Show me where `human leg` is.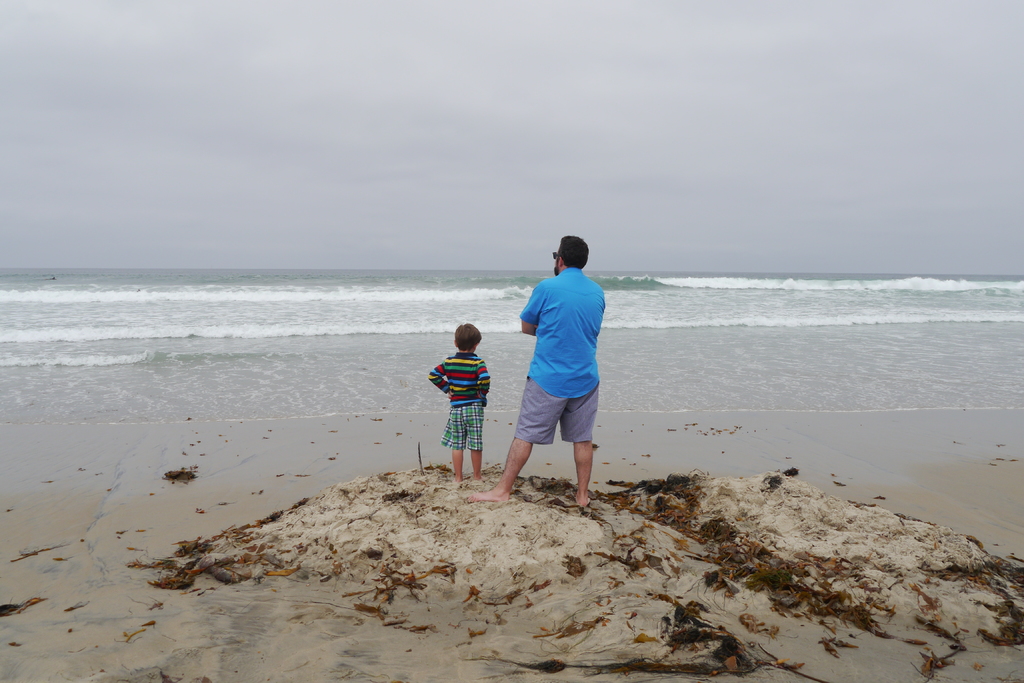
`human leg` is at (x1=446, y1=409, x2=464, y2=476).
